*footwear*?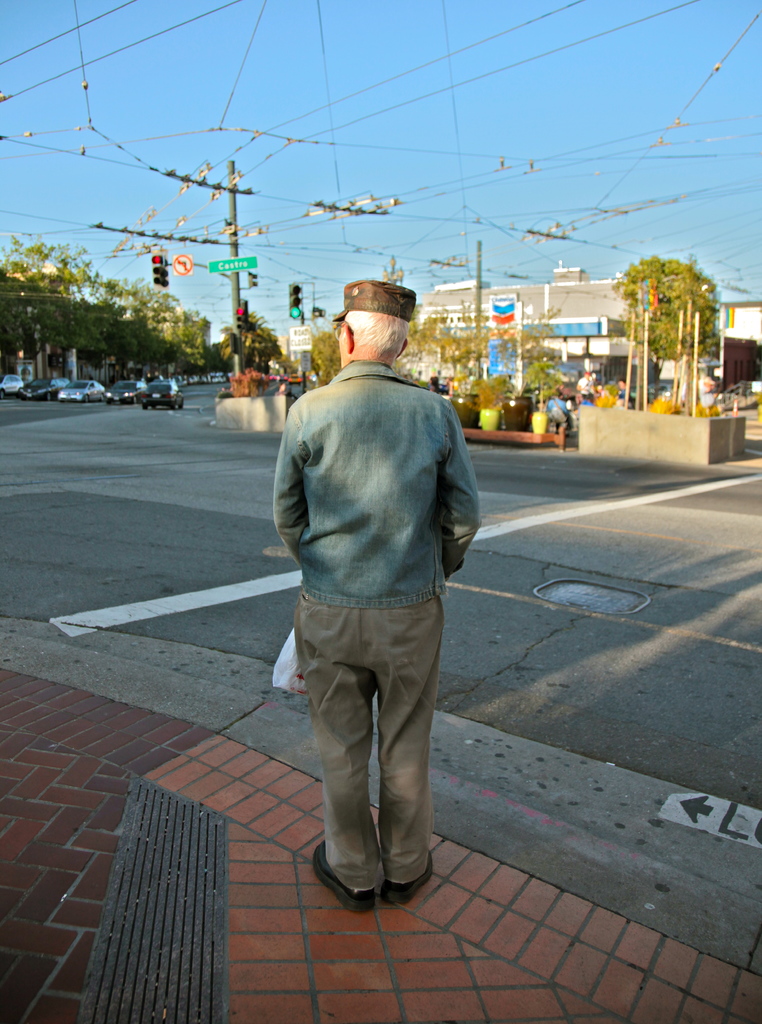
l=314, t=842, r=377, b=910
